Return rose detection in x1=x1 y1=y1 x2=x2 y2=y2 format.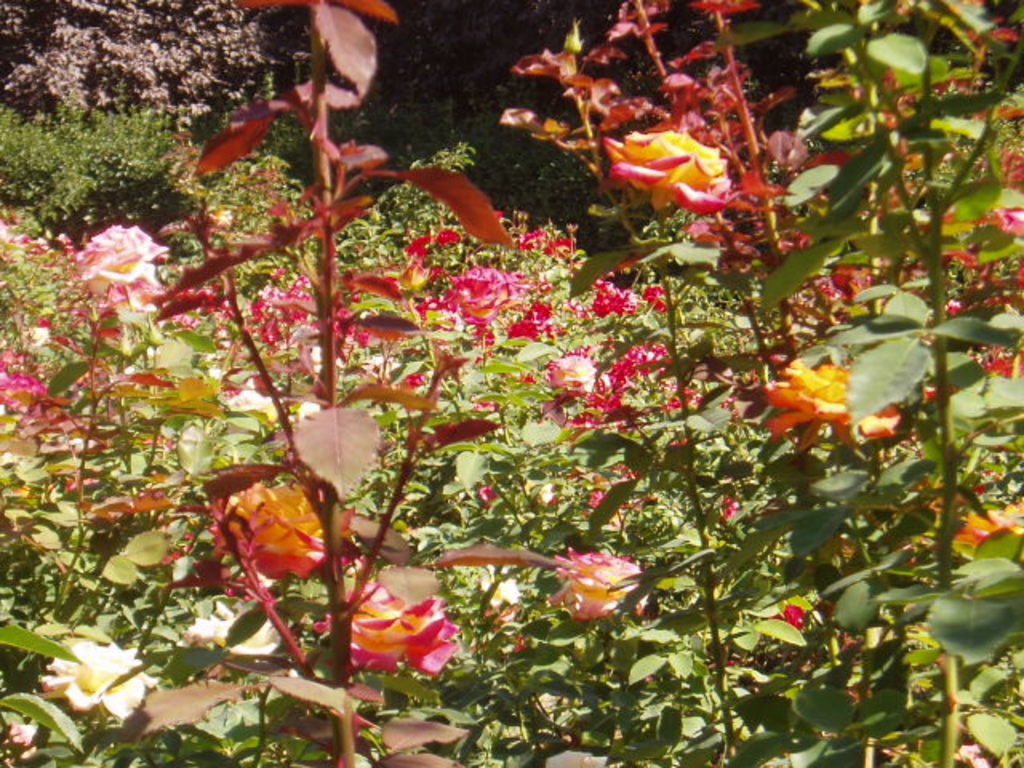
x1=70 y1=218 x2=170 y2=291.
